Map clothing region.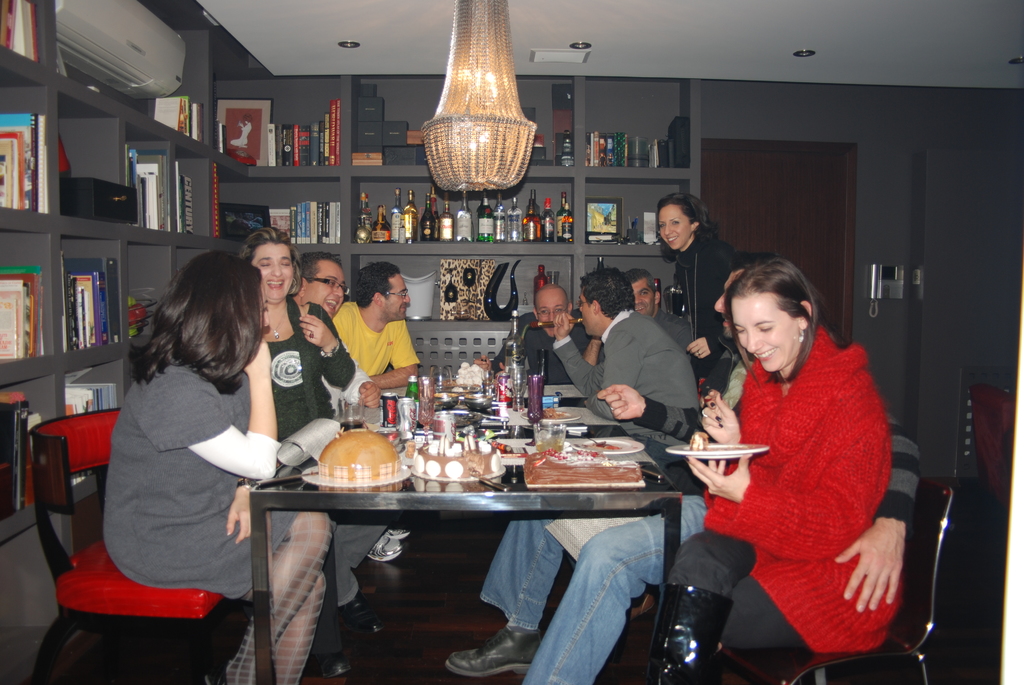
Mapped to [x1=610, y1=320, x2=918, y2=500].
